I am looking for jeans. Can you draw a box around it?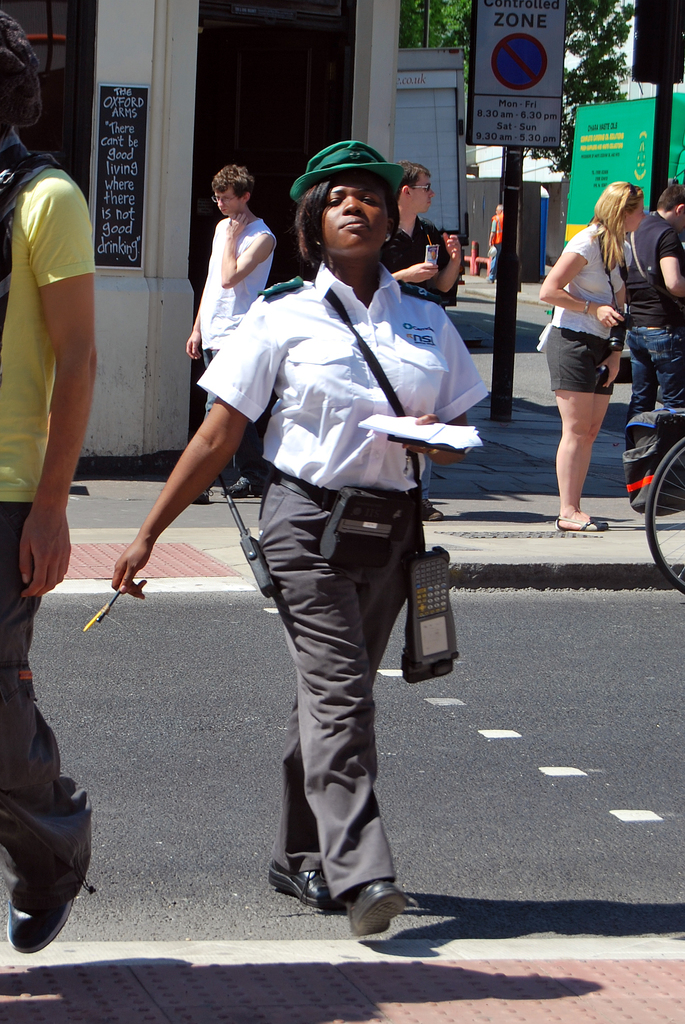
Sure, the bounding box is bbox=(230, 473, 438, 921).
